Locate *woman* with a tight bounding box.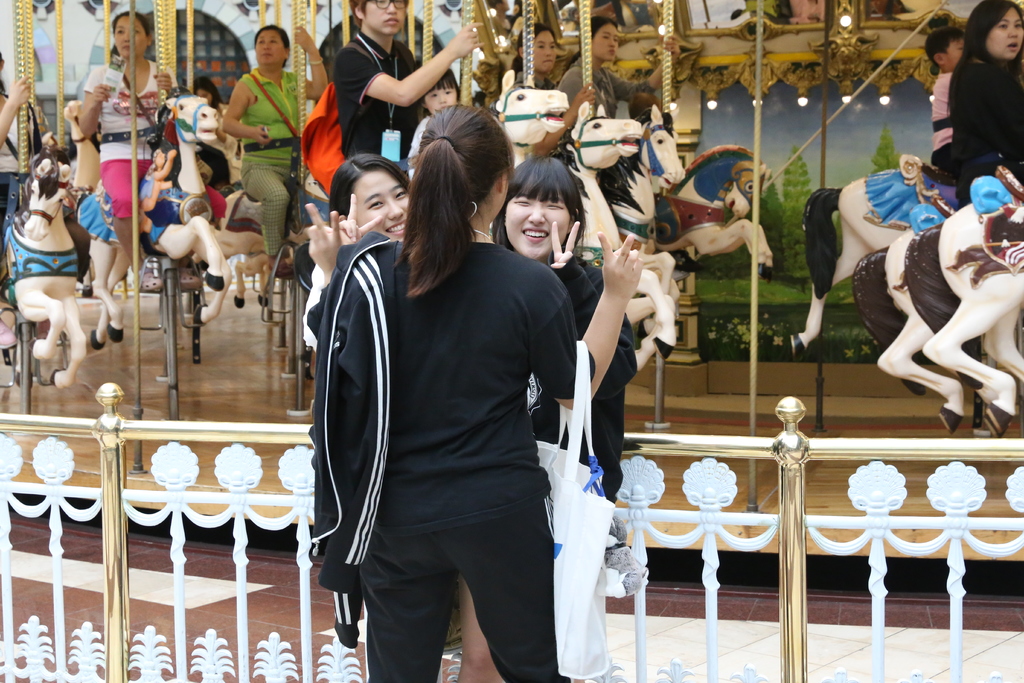
box(557, 13, 683, 135).
